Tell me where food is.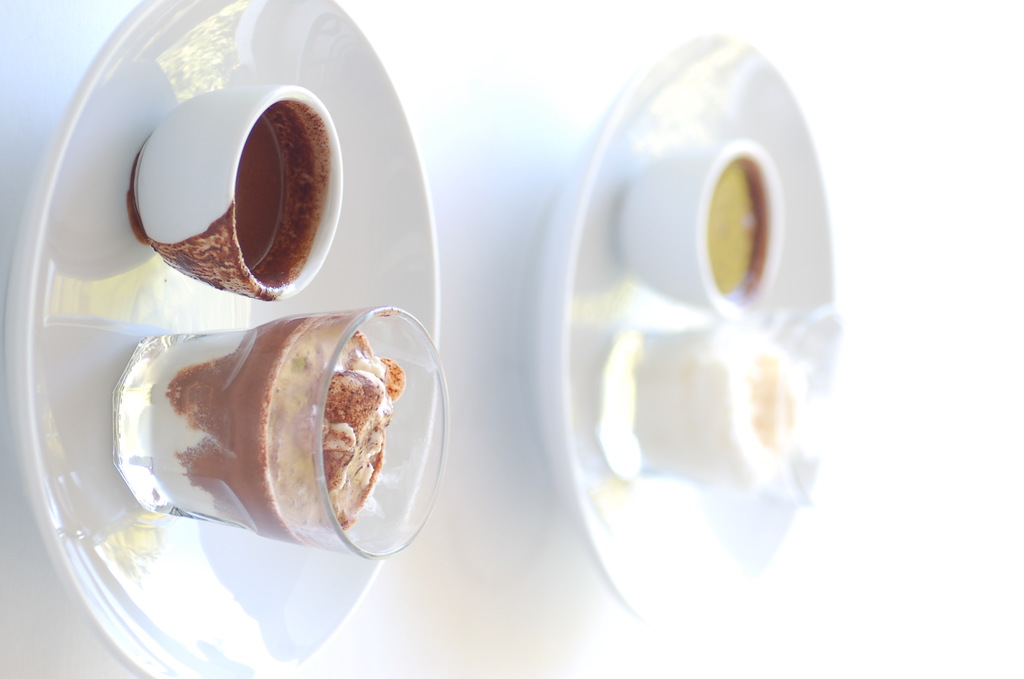
food is at 240/113/298/256.
